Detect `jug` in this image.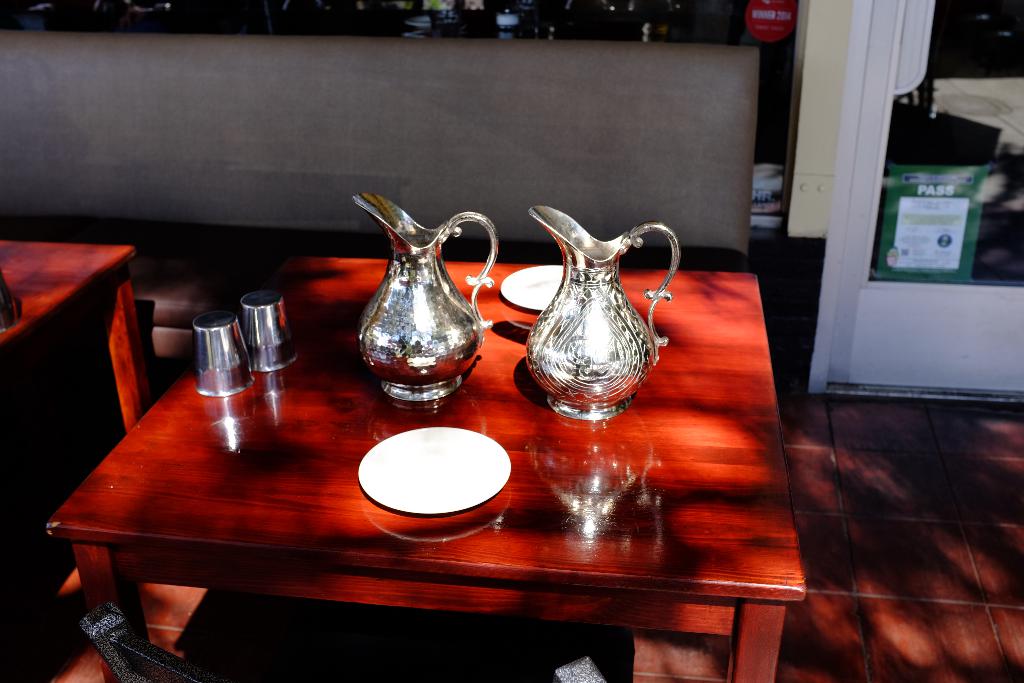
Detection: <region>525, 204, 675, 416</region>.
